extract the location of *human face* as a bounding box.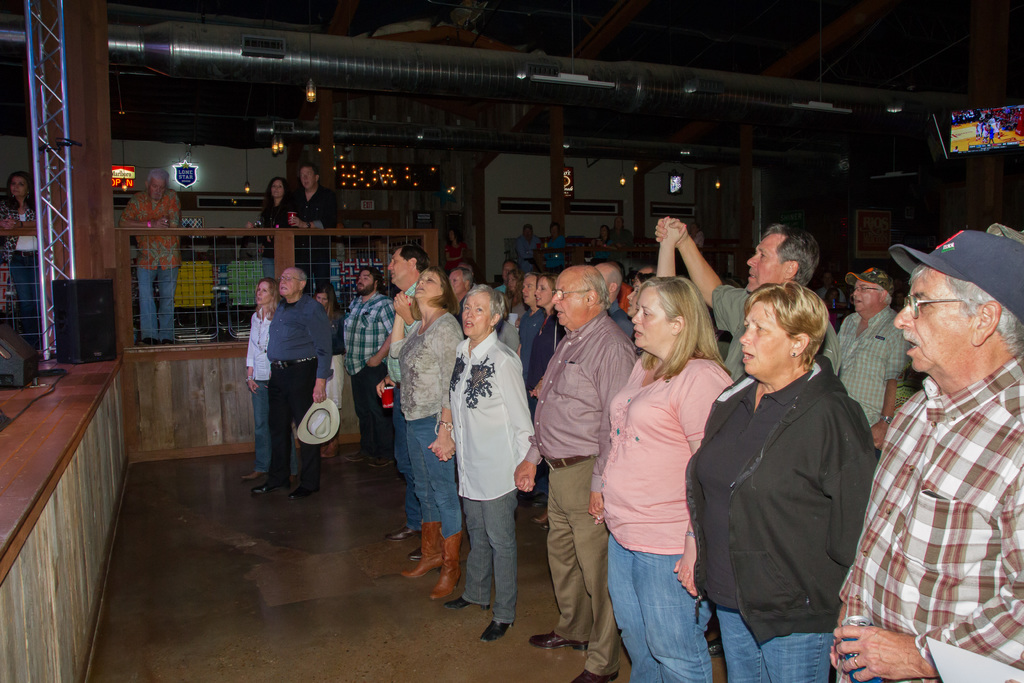
(281, 275, 303, 295).
